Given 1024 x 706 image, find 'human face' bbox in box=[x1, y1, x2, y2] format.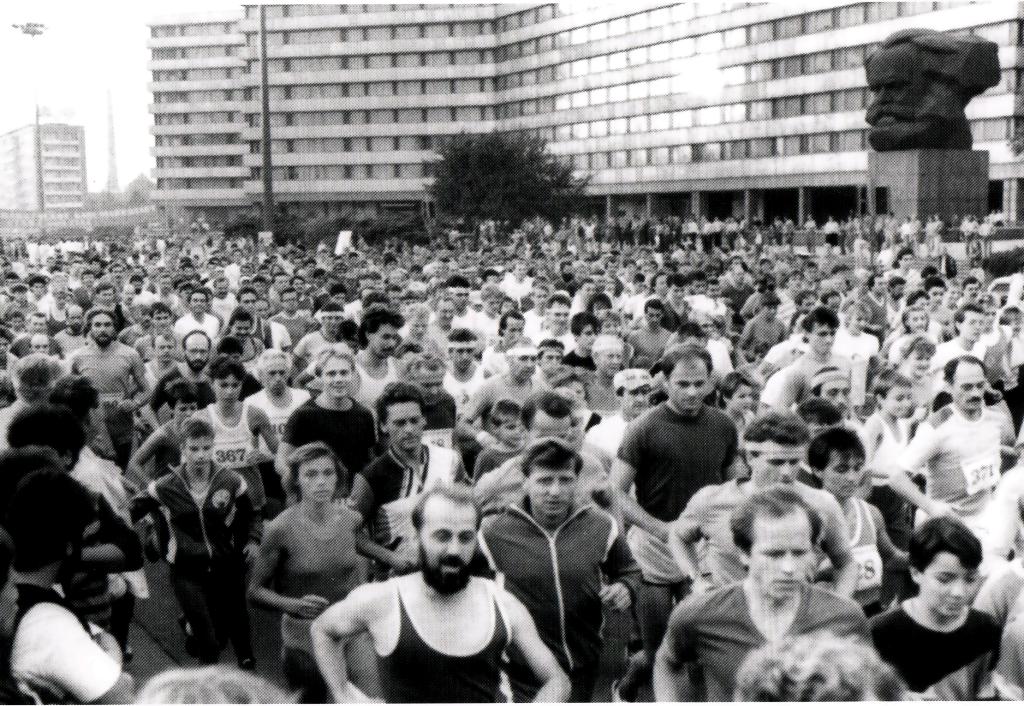
box=[566, 378, 588, 404].
